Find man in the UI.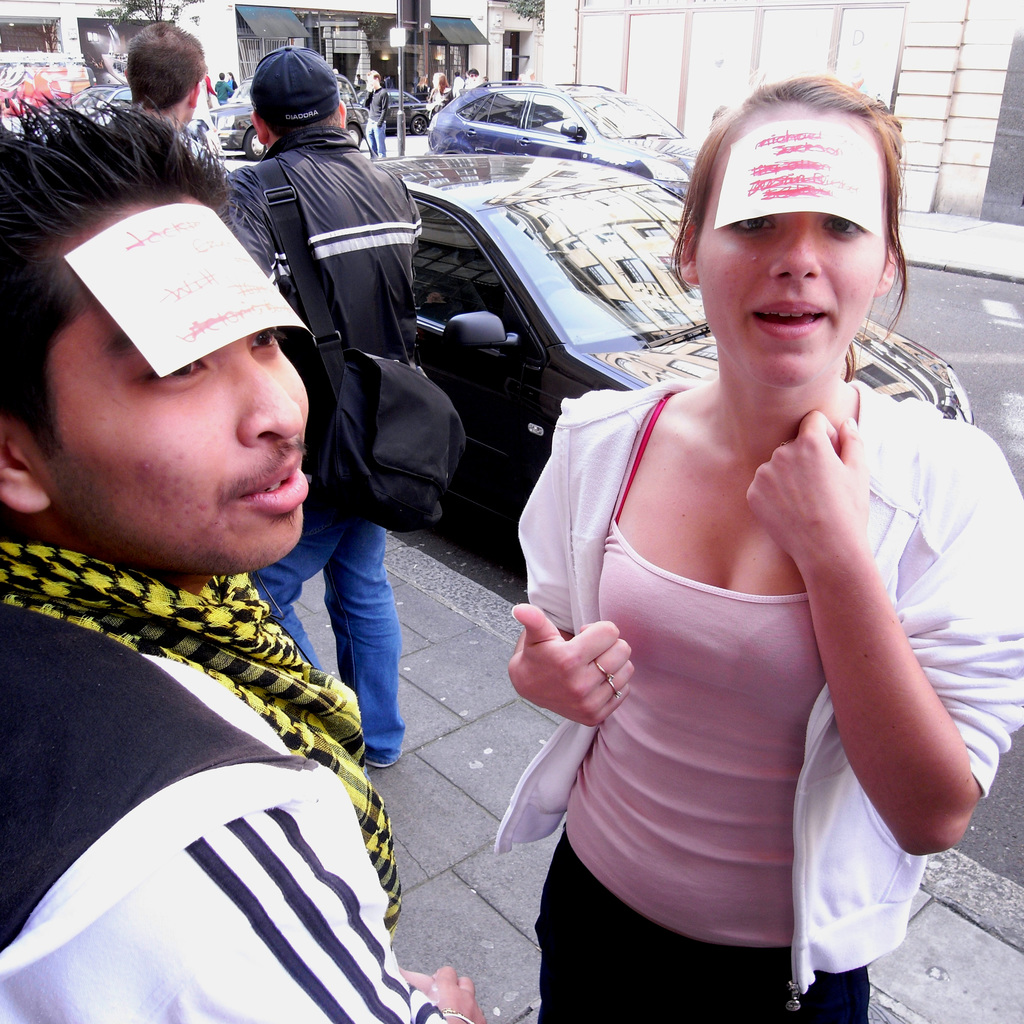
UI element at [121, 29, 204, 134].
